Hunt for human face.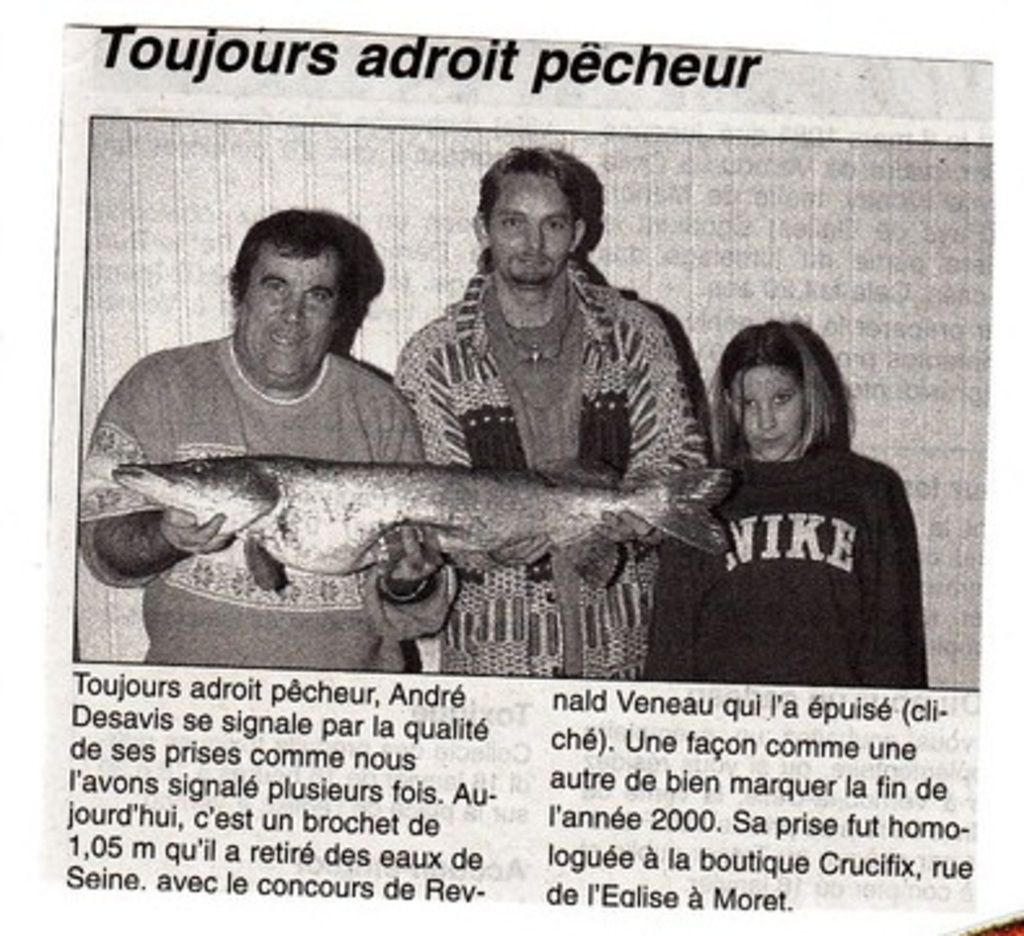
Hunted down at x1=244, y1=241, x2=337, y2=379.
